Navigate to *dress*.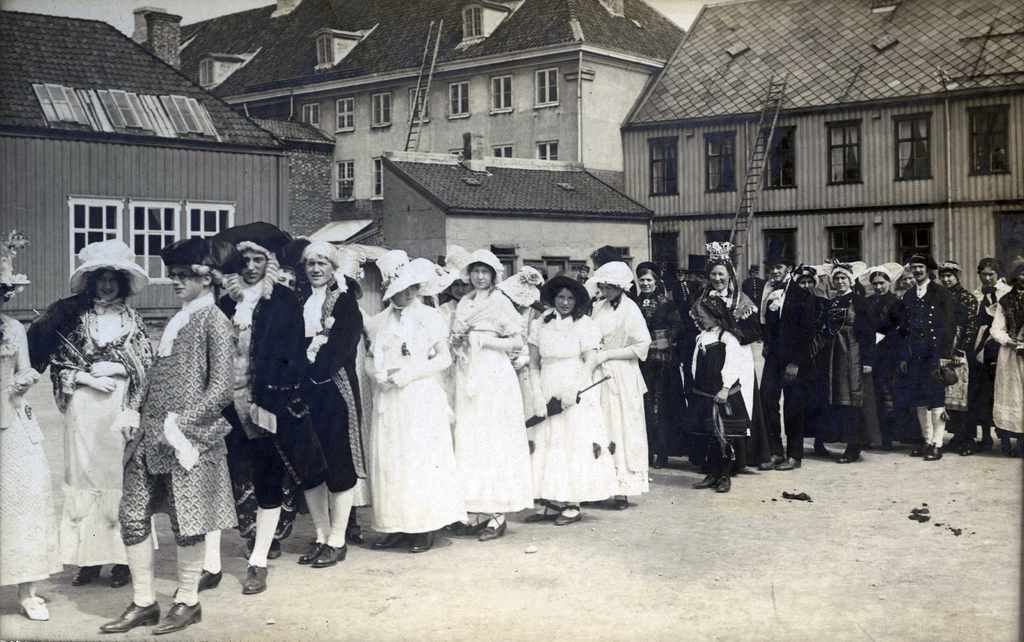
Navigation target: {"left": 532, "top": 310, "right": 634, "bottom": 500}.
